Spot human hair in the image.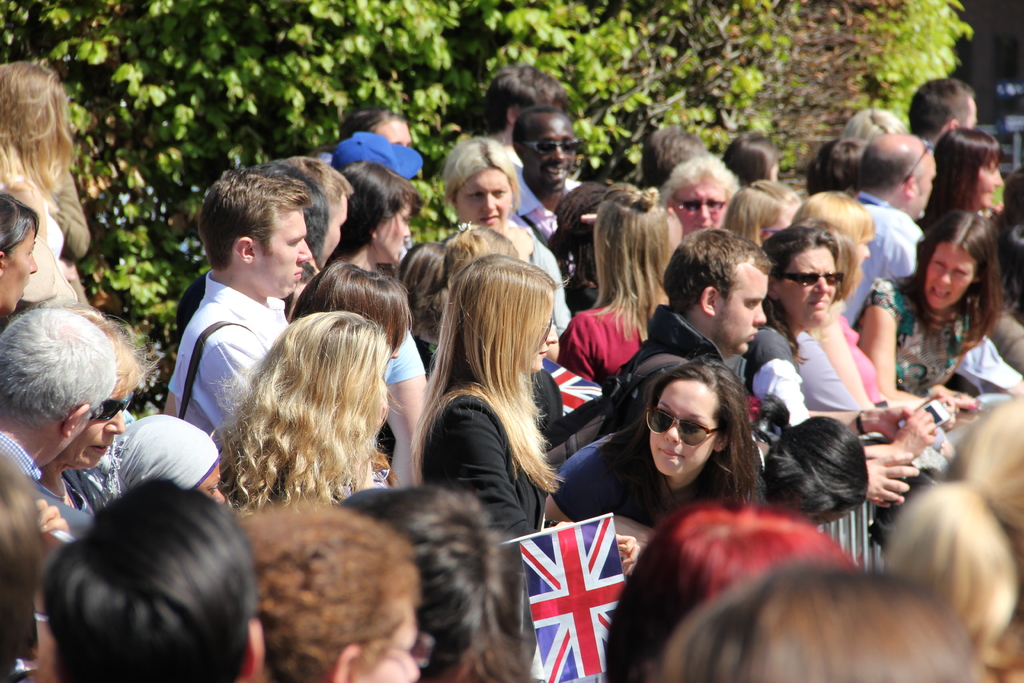
human hair found at l=77, t=308, r=148, b=404.
